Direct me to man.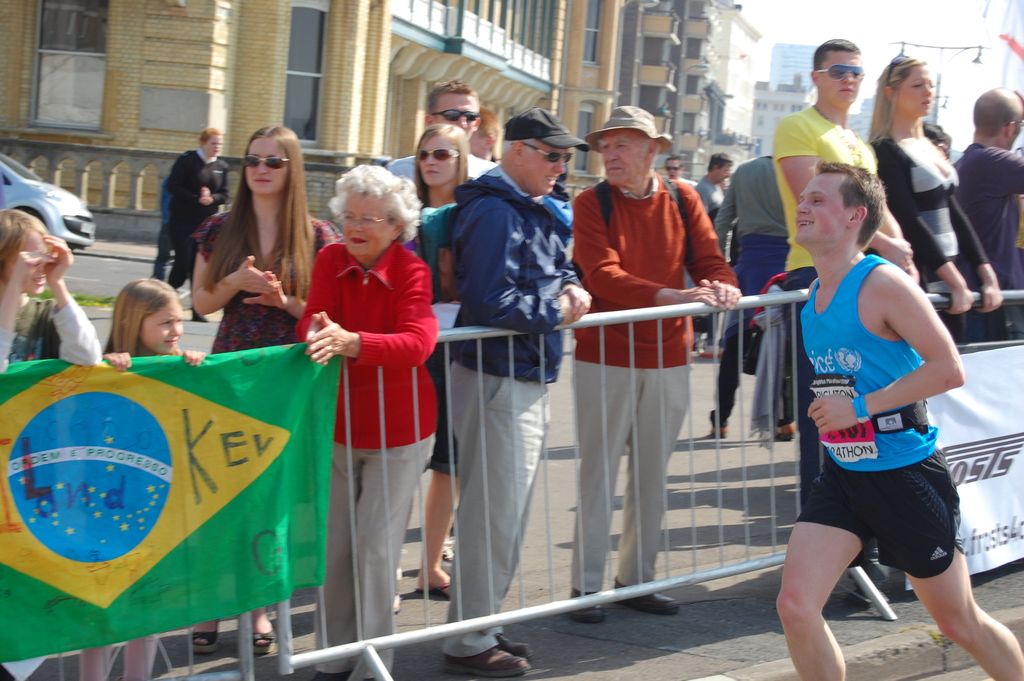
Direction: <box>772,149,1023,680</box>.
